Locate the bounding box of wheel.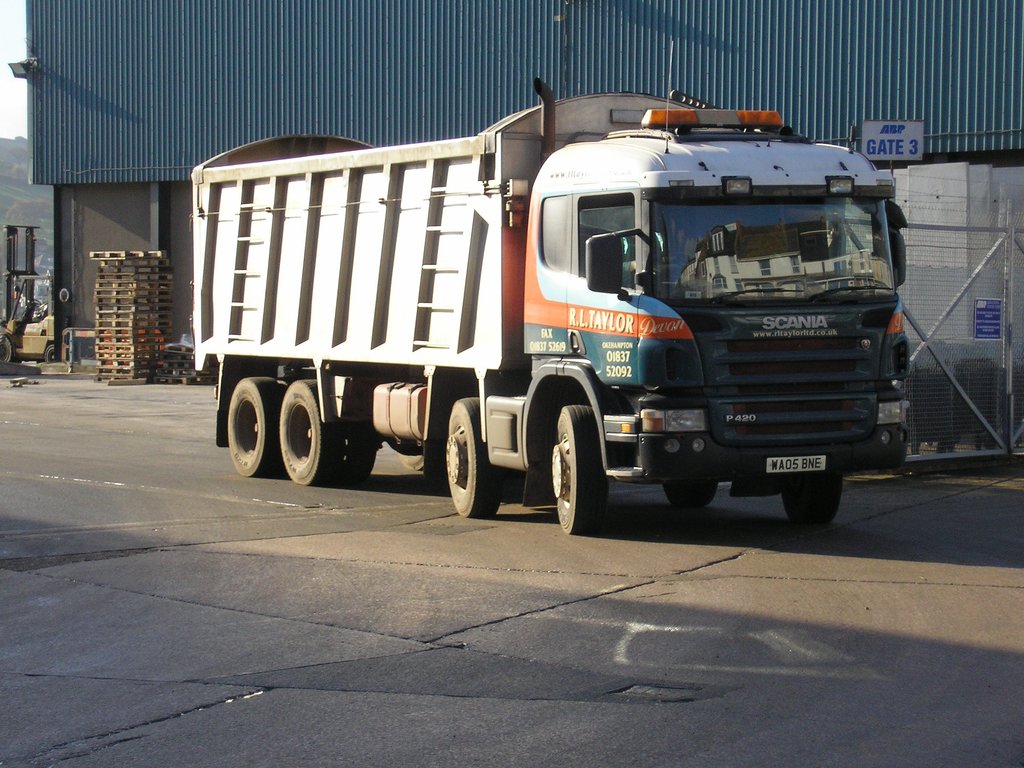
Bounding box: [left=345, top=423, right=376, bottom=481].
